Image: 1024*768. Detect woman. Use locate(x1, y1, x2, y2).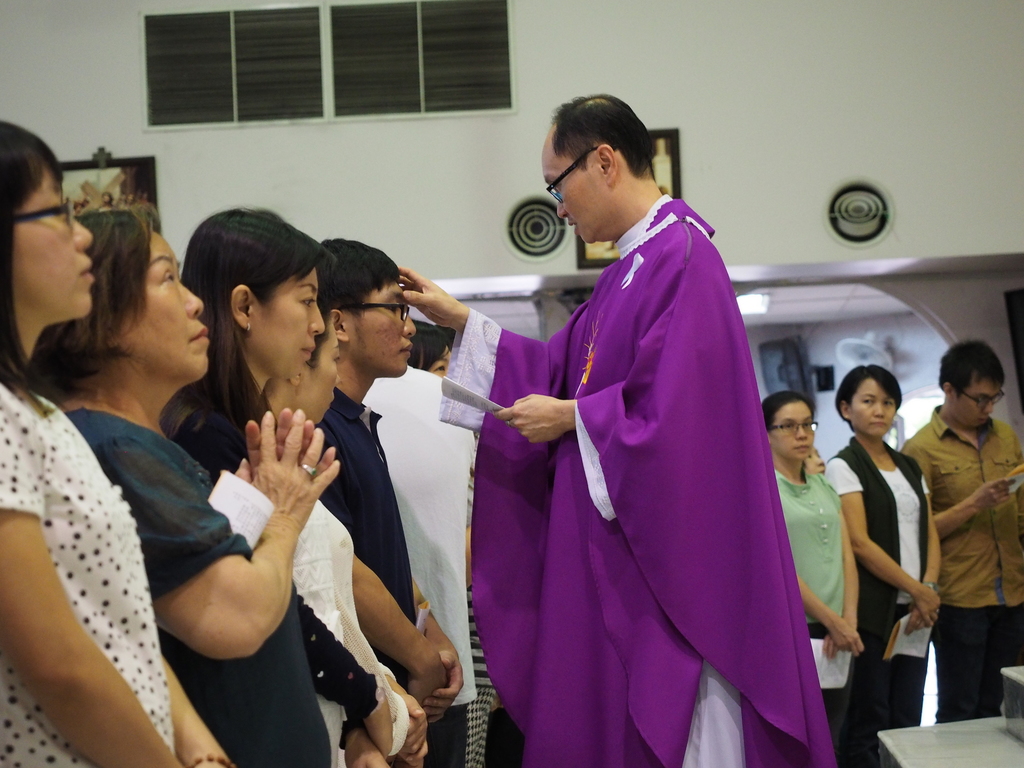
locate(28, 207, 341, 767).
